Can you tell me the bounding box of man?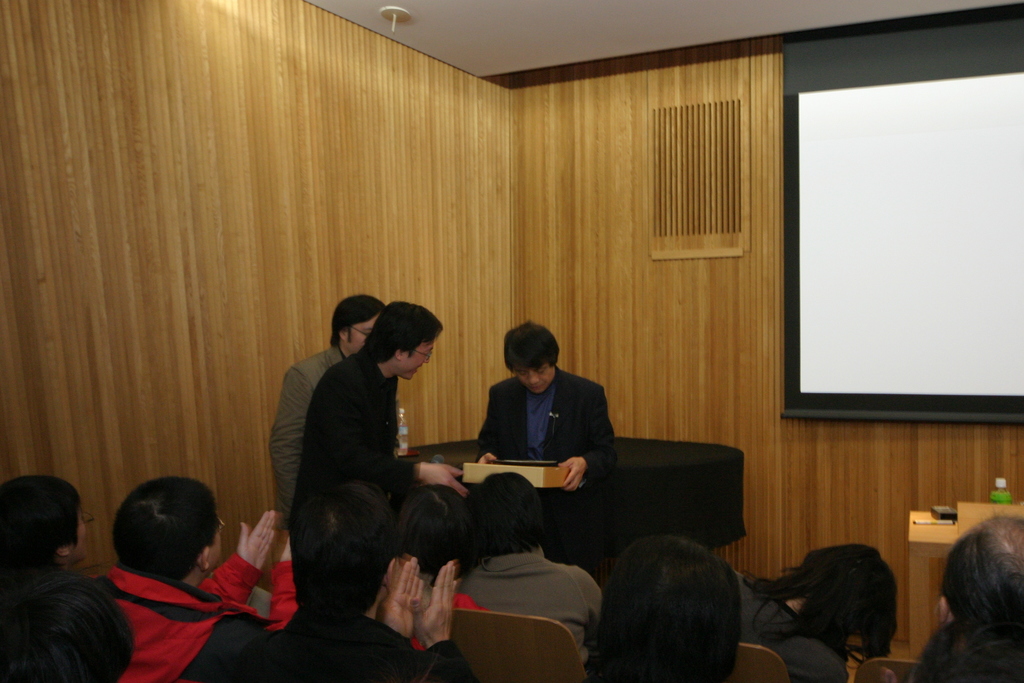
266, 292, 385, 534.
